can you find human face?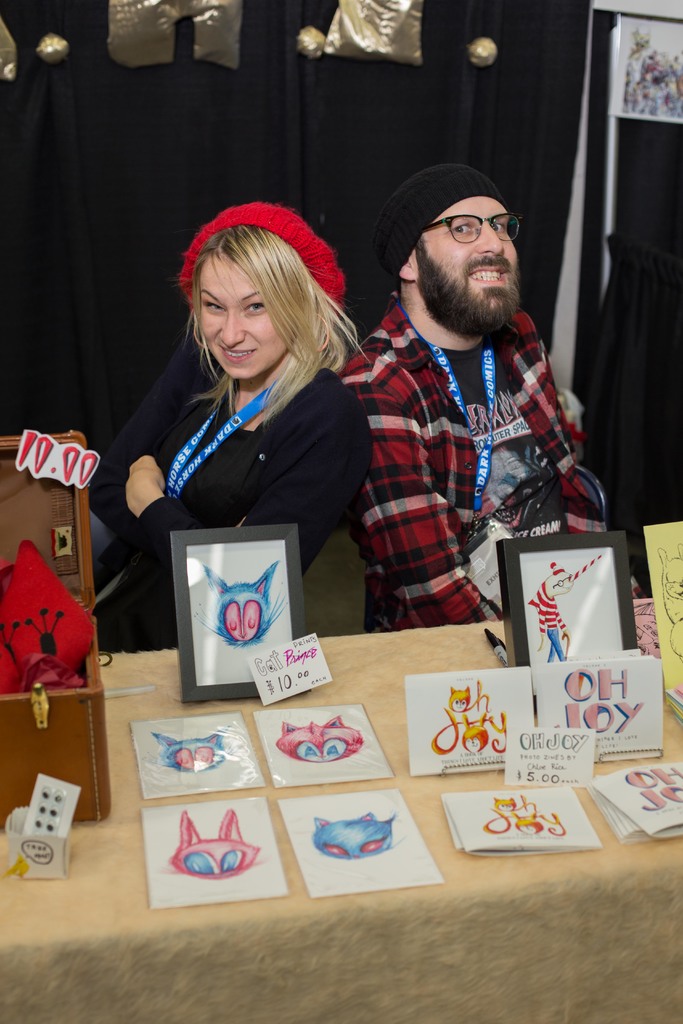
Yes, bounding box: [197,244,284,381].
